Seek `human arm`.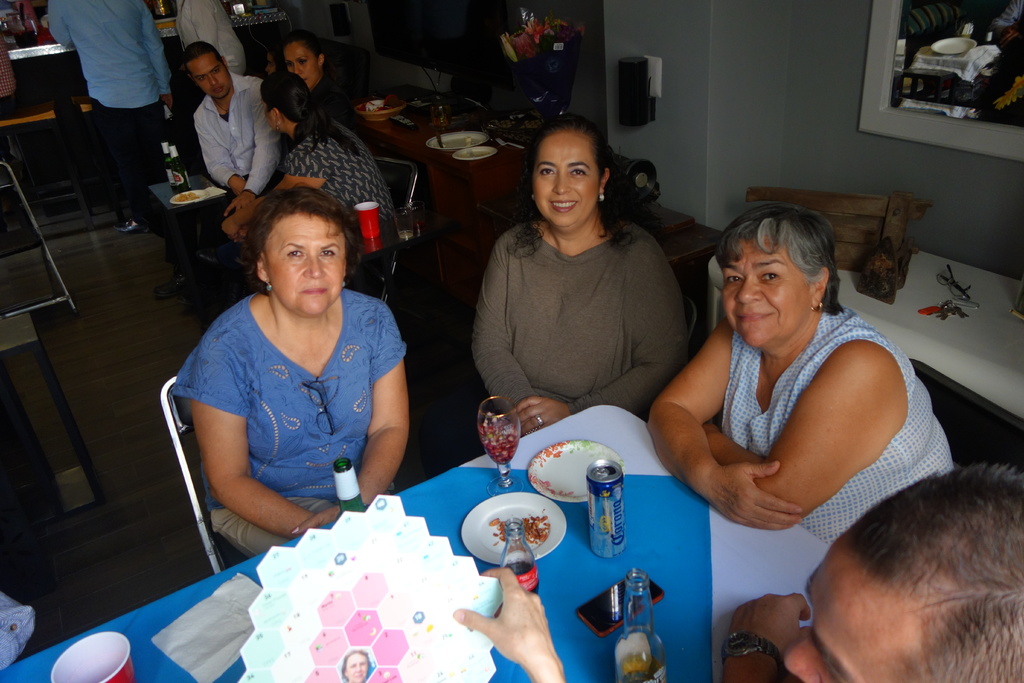
crop(227, 72, 269, 226).
